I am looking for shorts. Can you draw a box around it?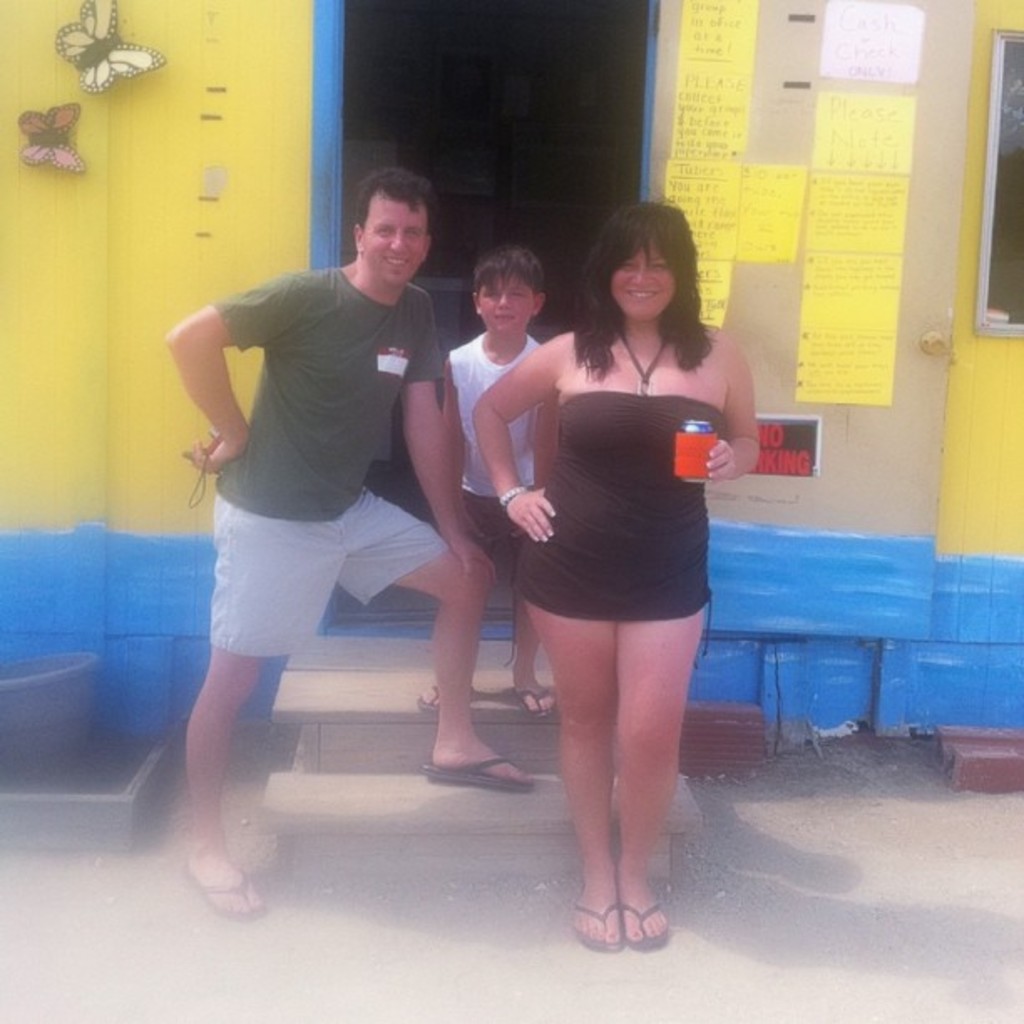
Sure, the bounding box is left=207, top=485, right=448, bottom=659.
